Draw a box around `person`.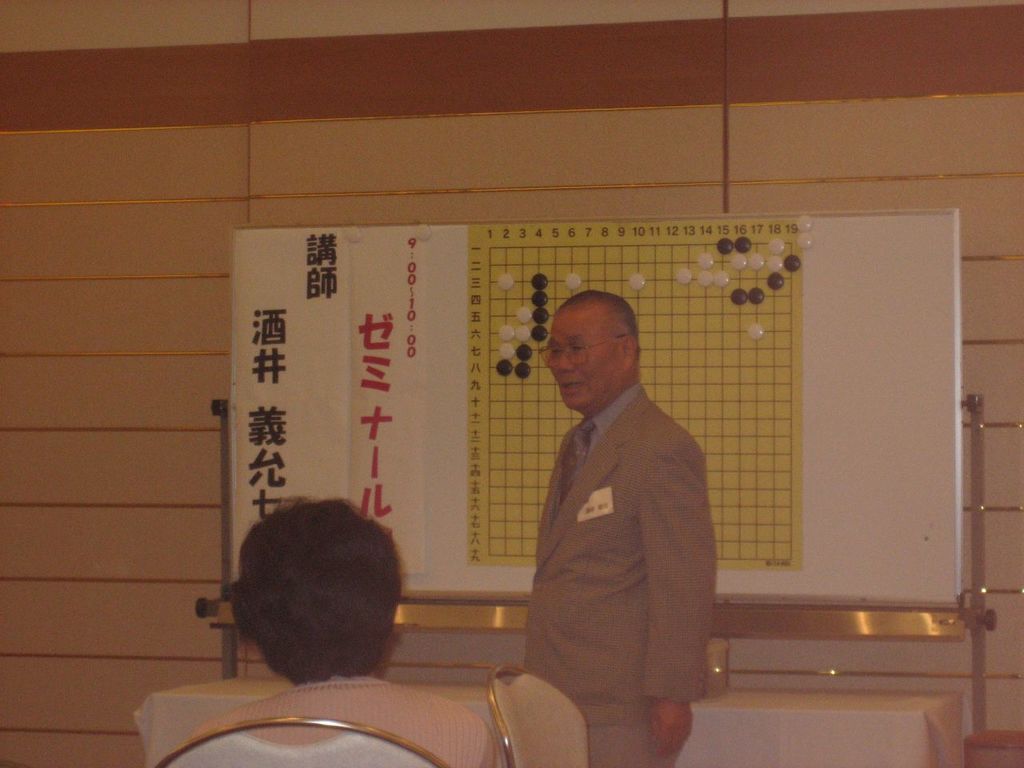
494/270/727/749.
